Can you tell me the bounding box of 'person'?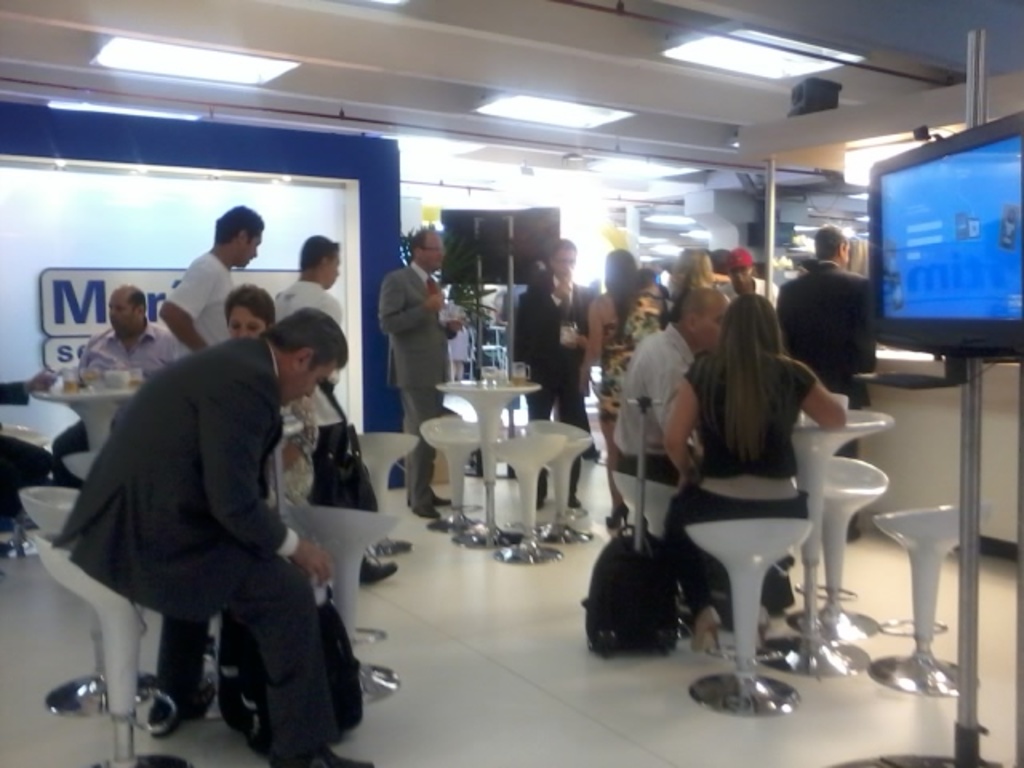
[left=648, top=253, right=714, bottom=336].
